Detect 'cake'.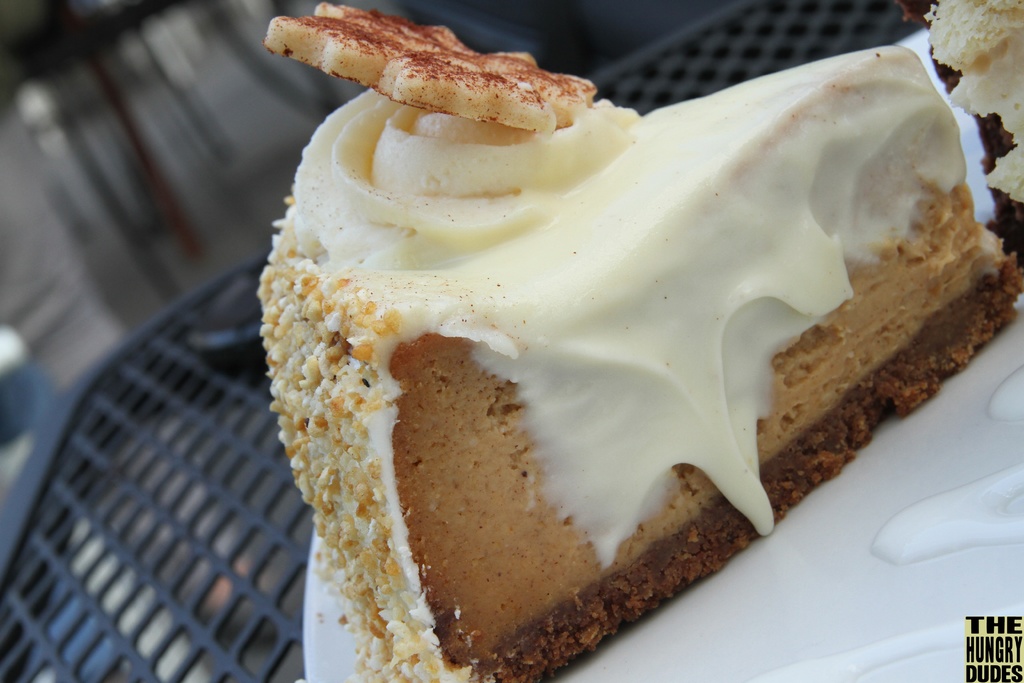
Detected at (left=257, top=2, right=1021, bottom=682).
